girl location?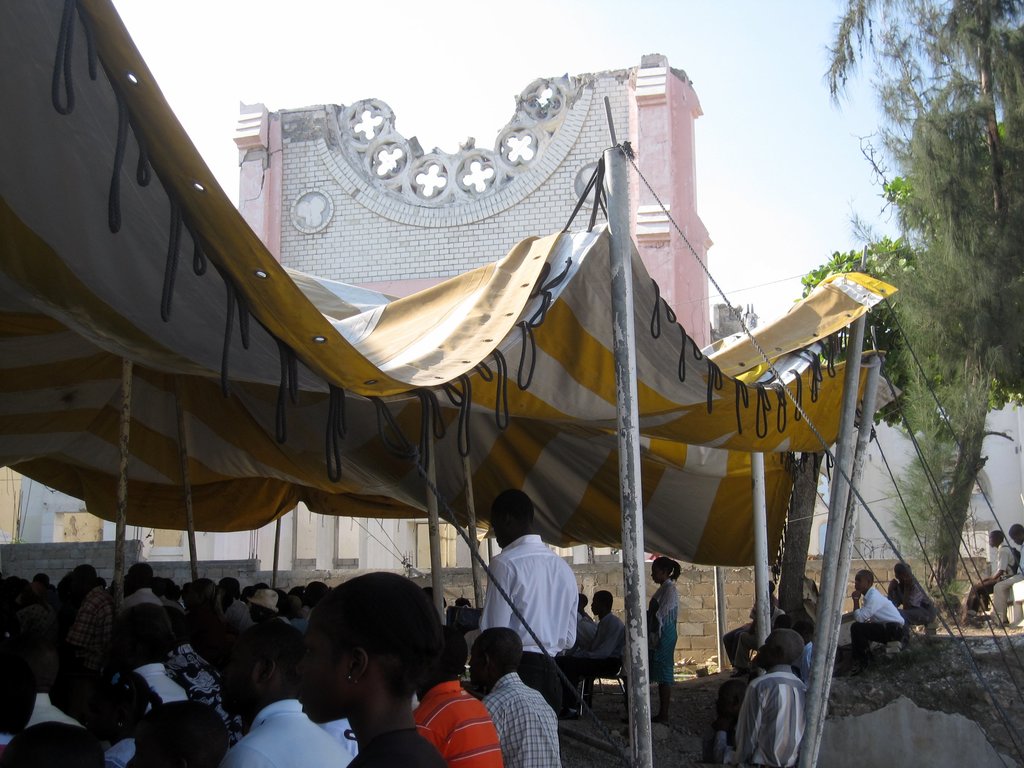
locate(648, 560, 684, 717)
